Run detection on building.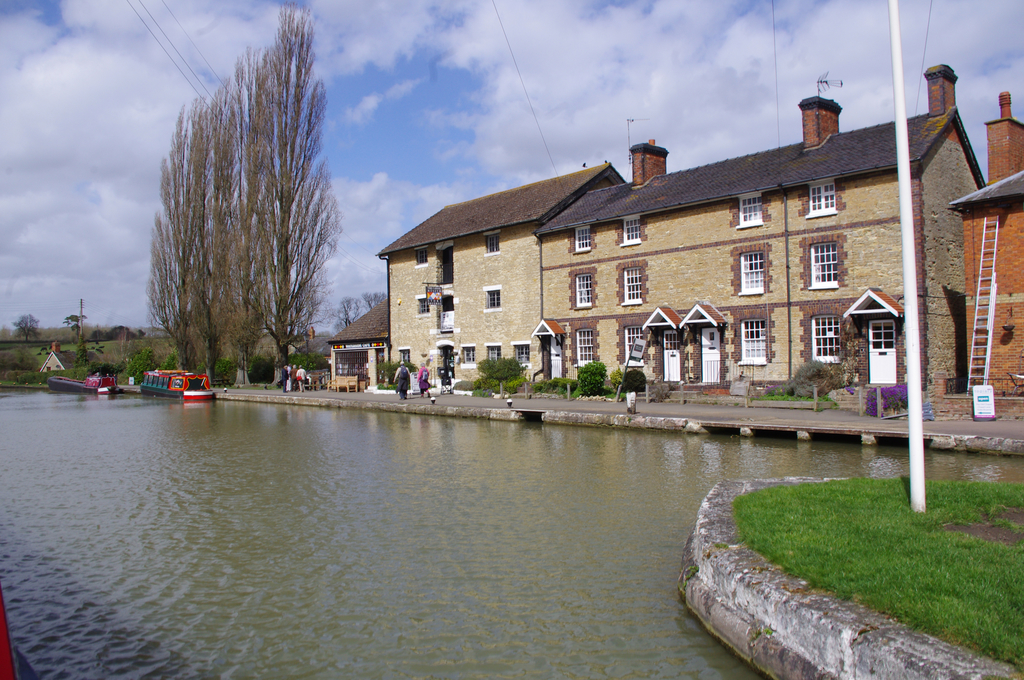
Result: [949,88,1023,398].
